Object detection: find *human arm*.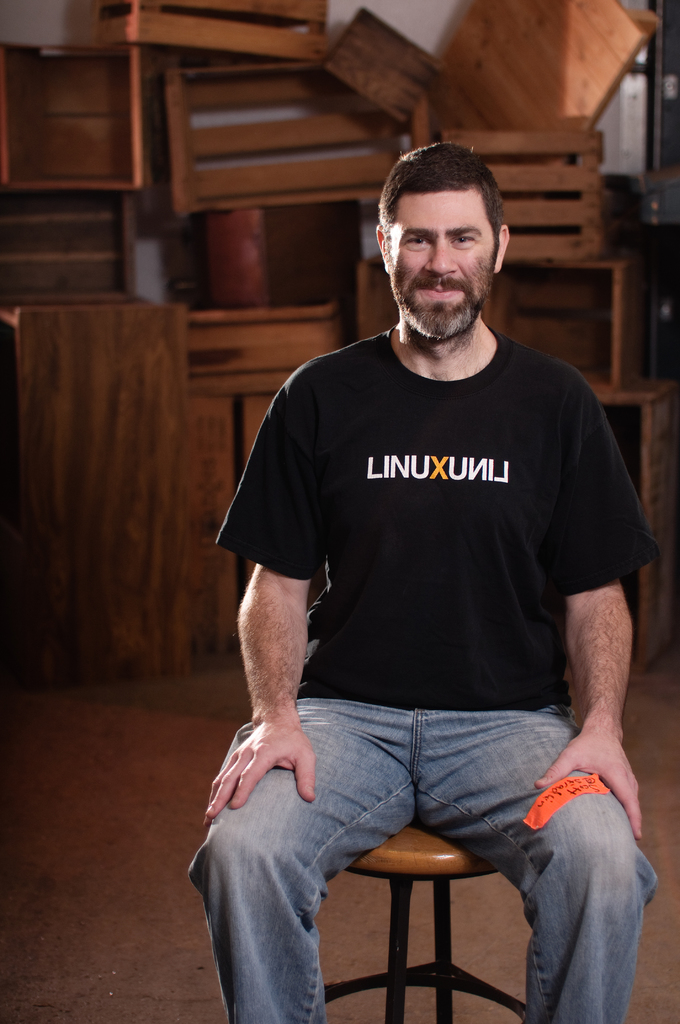
[199,364,322,821].
